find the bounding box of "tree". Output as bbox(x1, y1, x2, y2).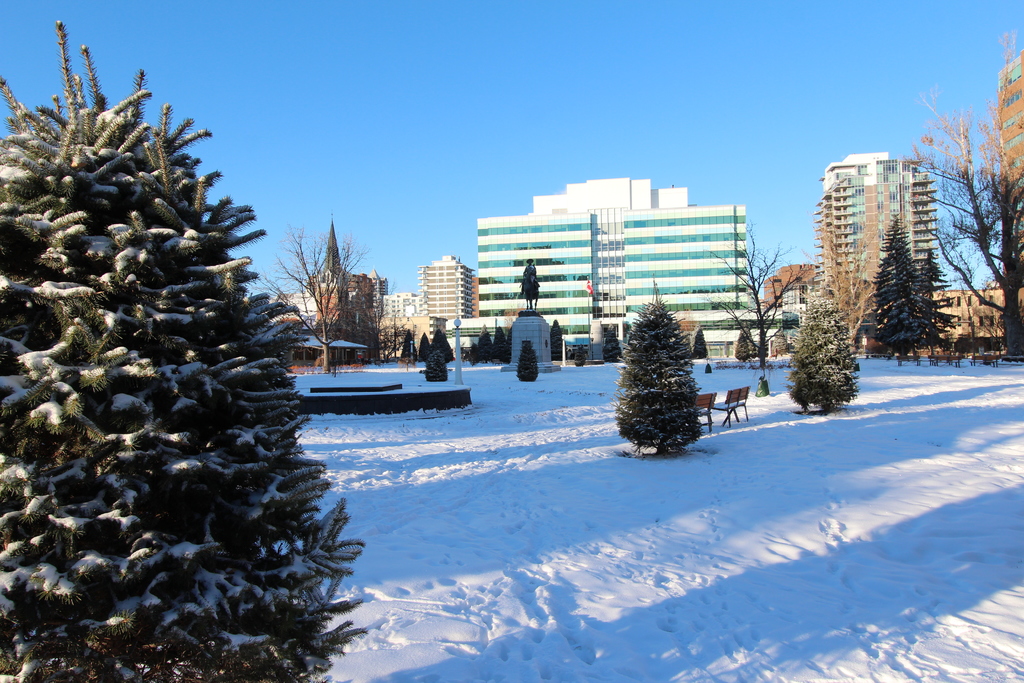
bbox(614, 292, 716, 457).
